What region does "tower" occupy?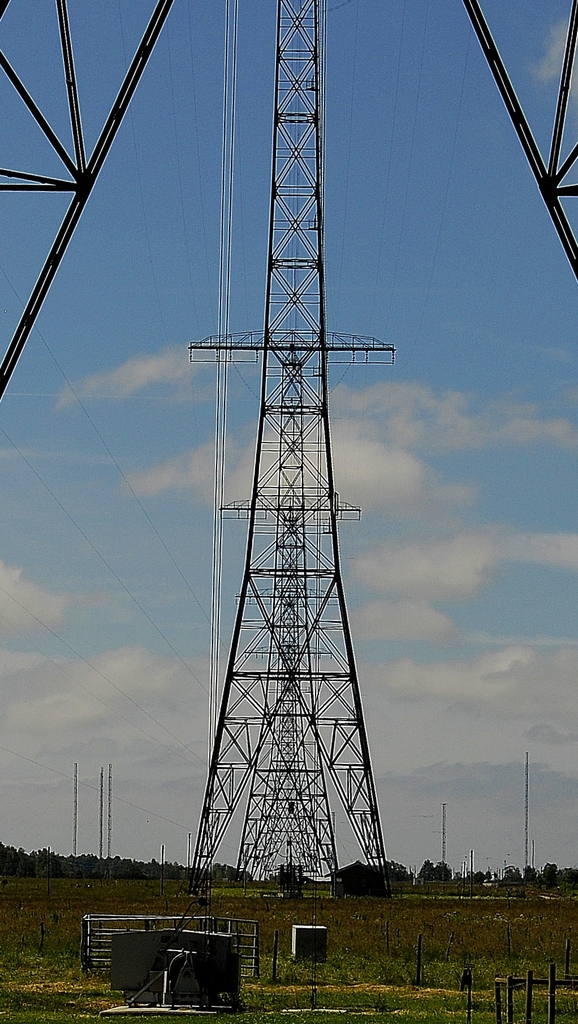
x1=192, y1=13, x2=392, y2=912.
